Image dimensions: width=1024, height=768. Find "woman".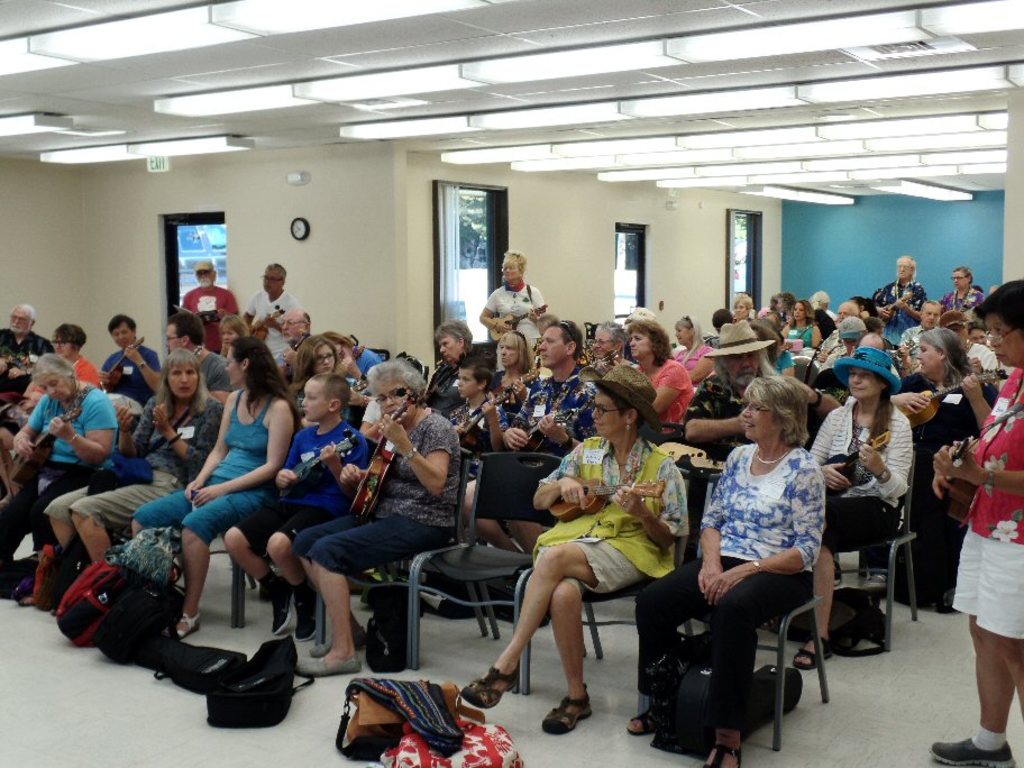
crop(493, 326, 540, 414).
